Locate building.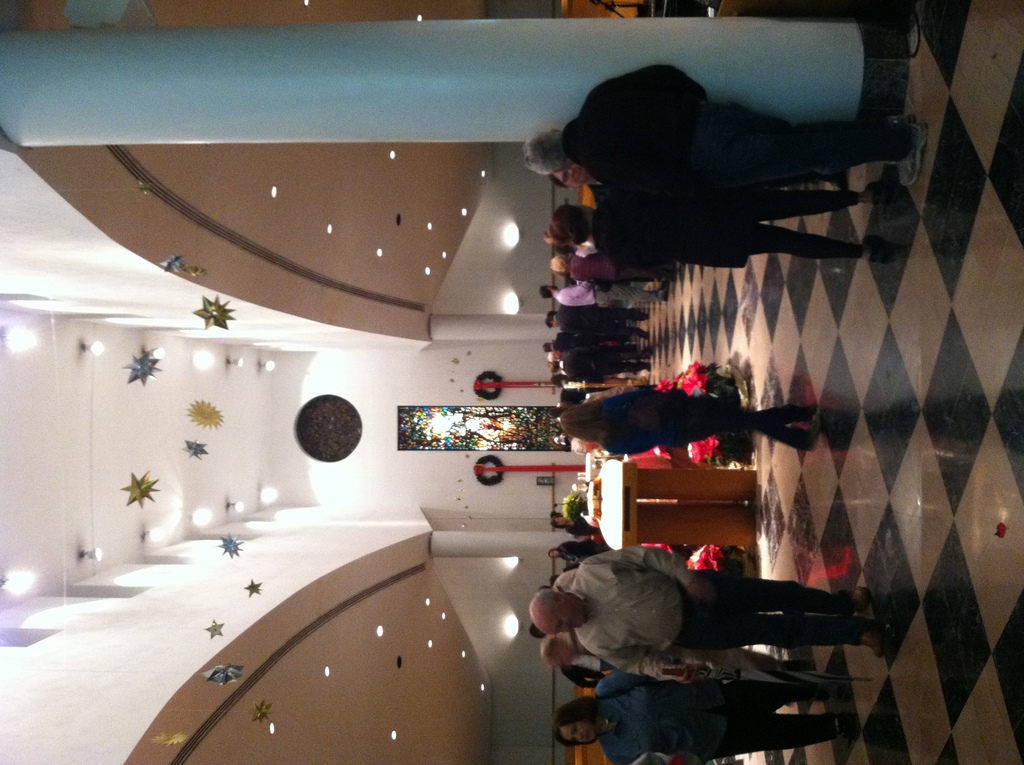
Bounding box: l=0, t=0, r=1023, b=764.
